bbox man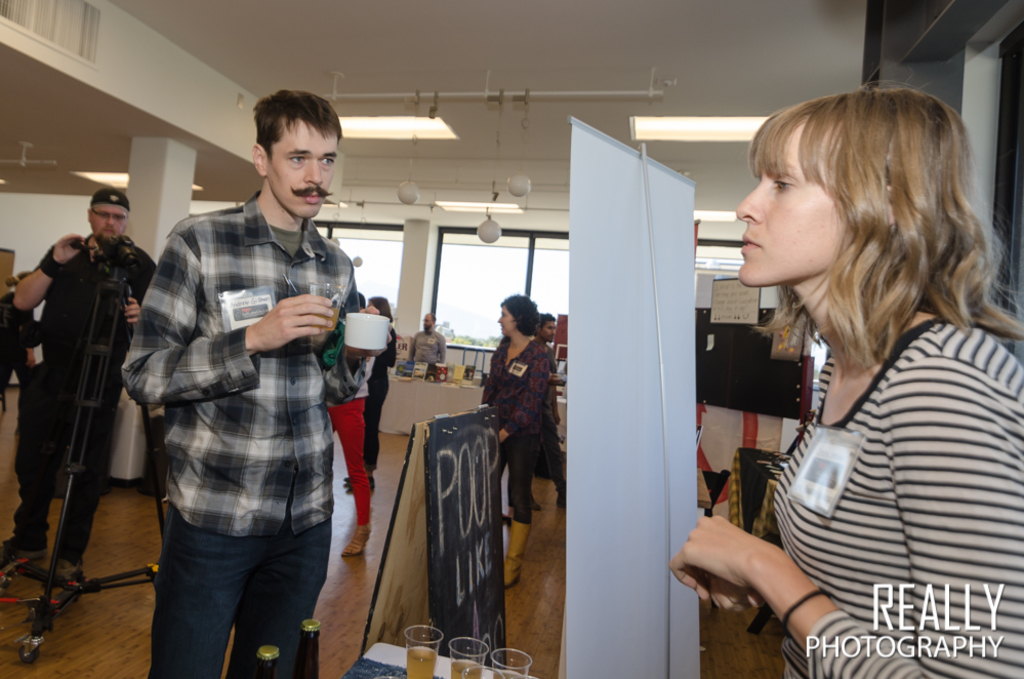
<box>116,80,374,678</box>
